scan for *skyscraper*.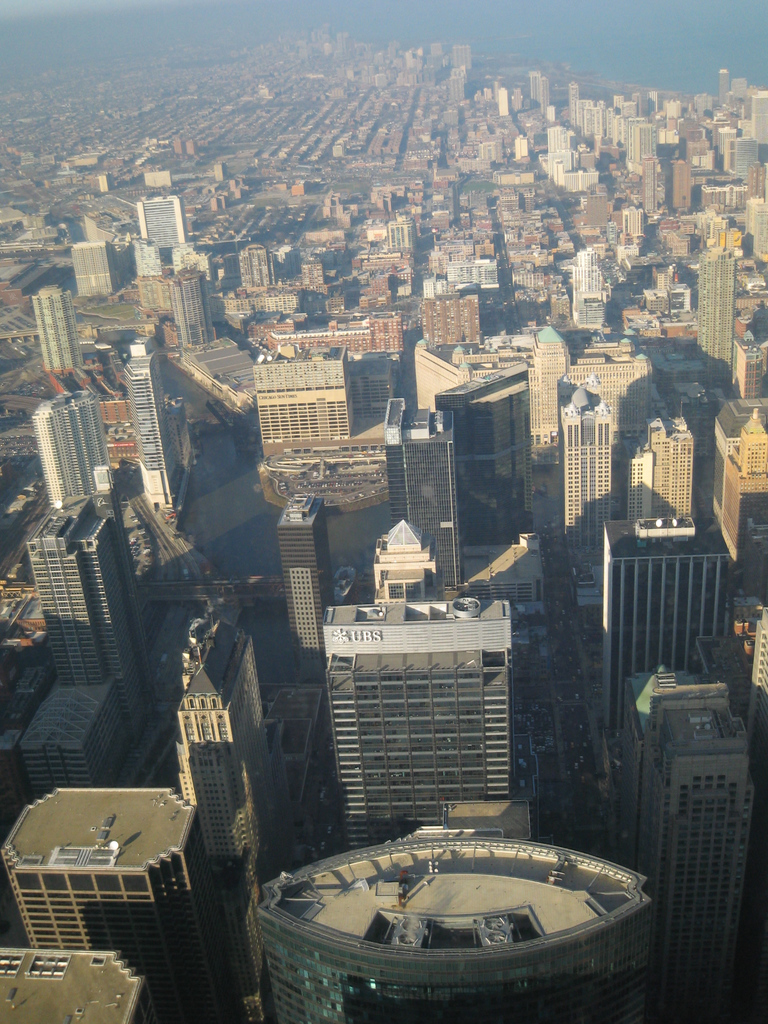
Scan result: 599 514 721 804.
